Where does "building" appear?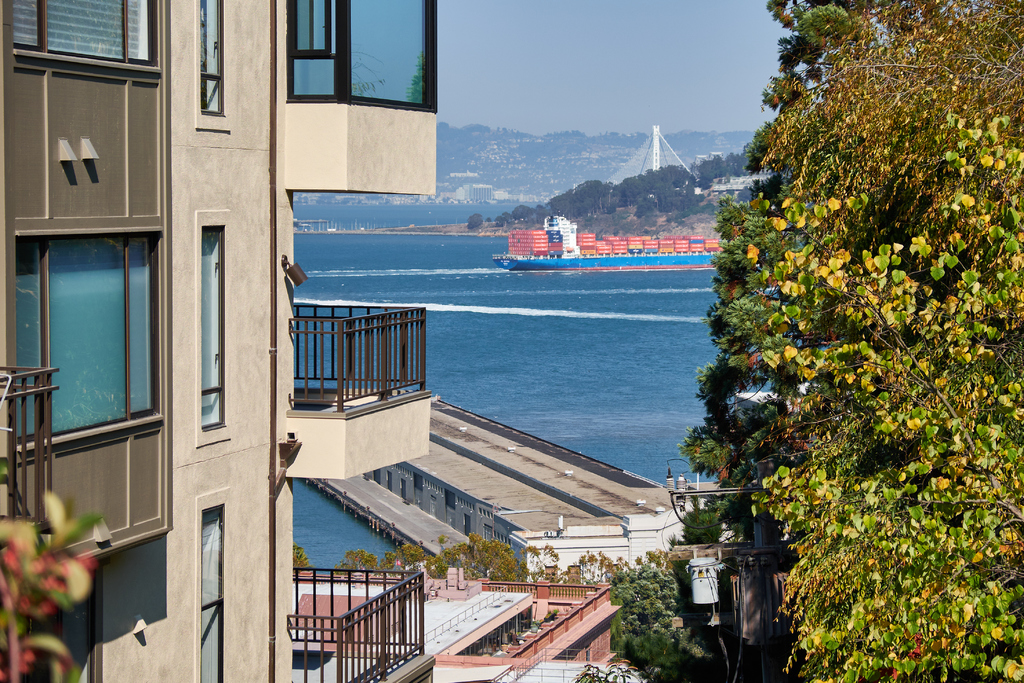
Appears at 0, 0, 433, 682.
